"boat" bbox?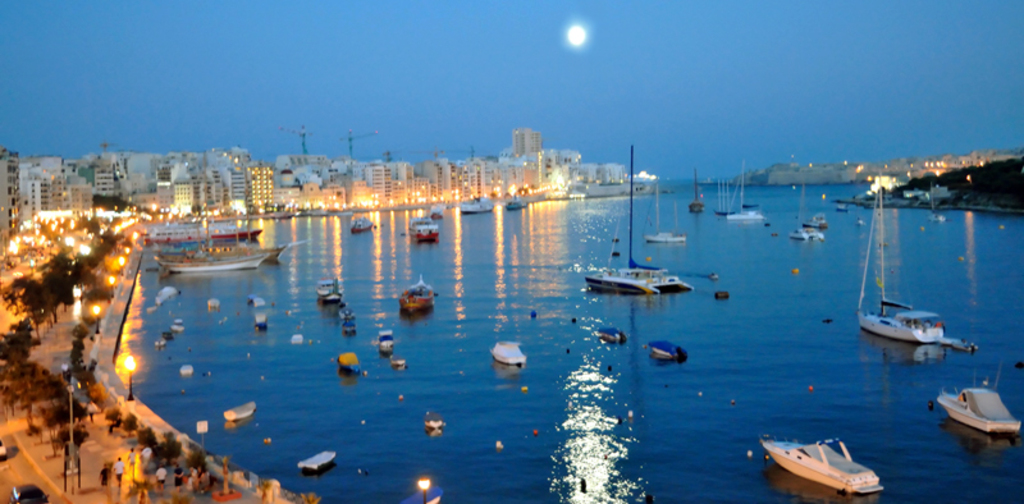
left=424, top=202, right=444, bottom=221
